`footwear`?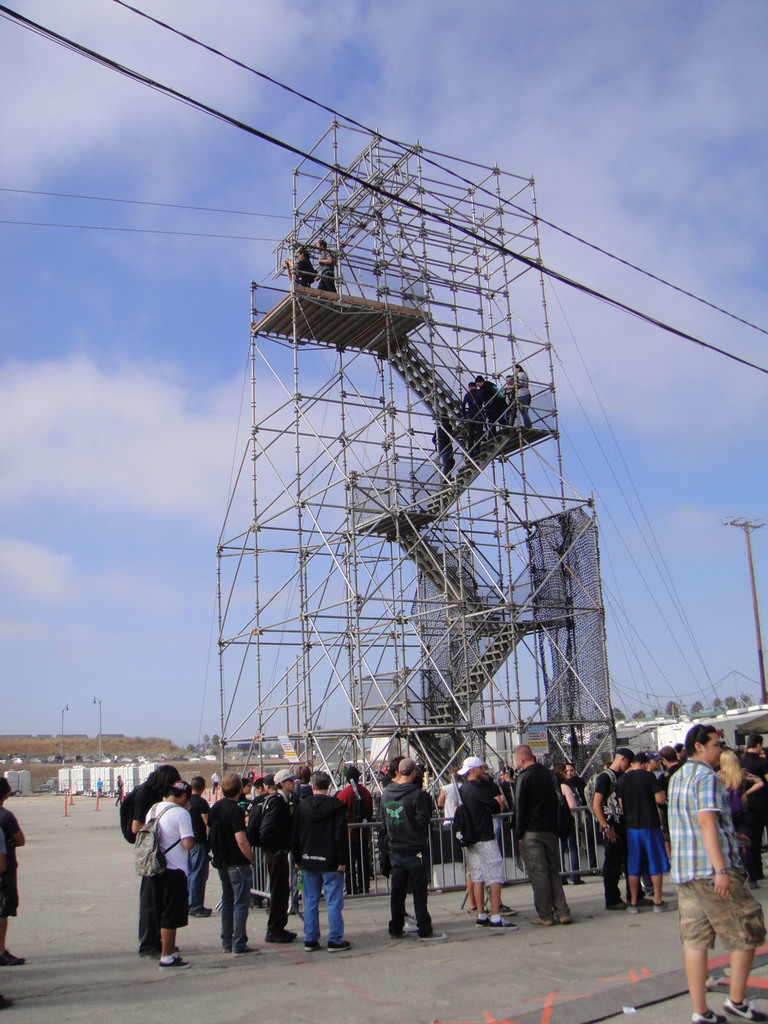
{"x1": 328, "y1": 941, "x2": 351, "y2": 953}
